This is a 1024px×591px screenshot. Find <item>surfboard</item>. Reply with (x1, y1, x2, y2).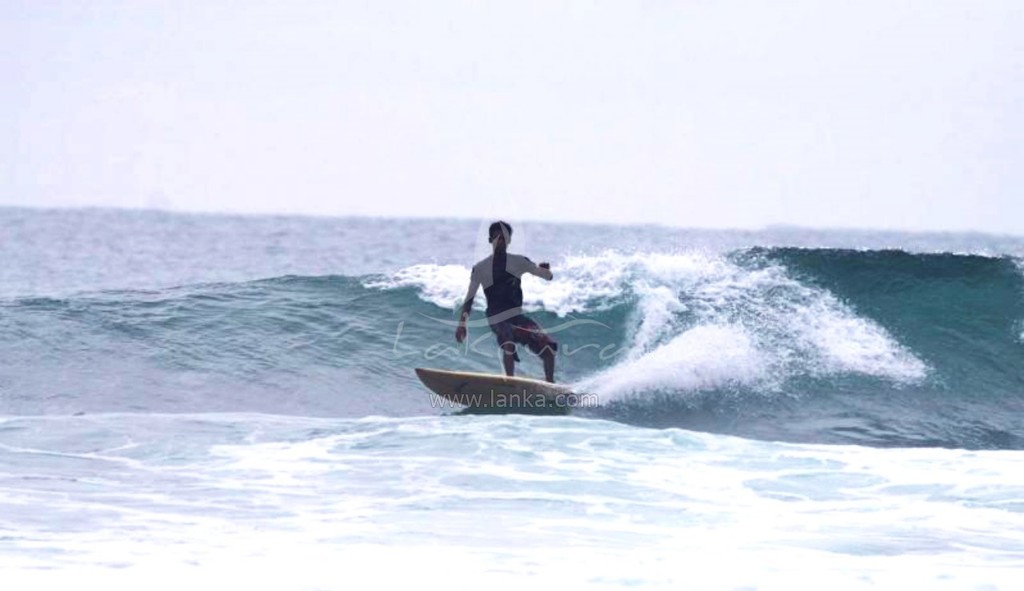
(411, 366, 576, 410).
